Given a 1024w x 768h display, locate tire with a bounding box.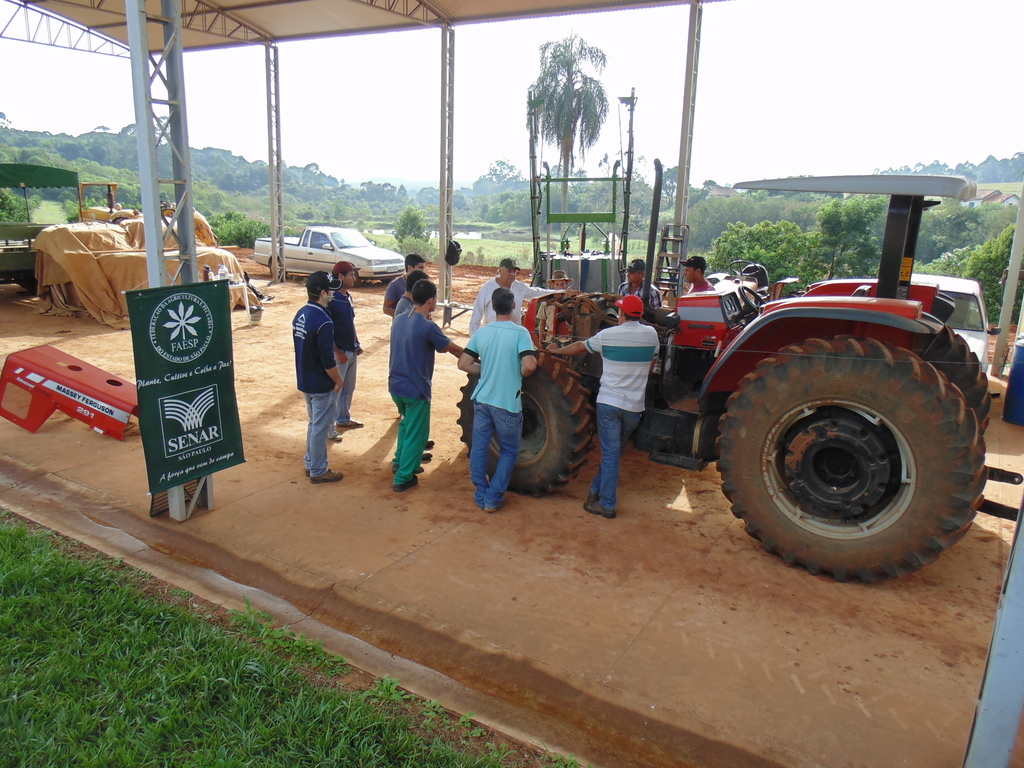
Located: select_region(718, 281, 987, 584).
